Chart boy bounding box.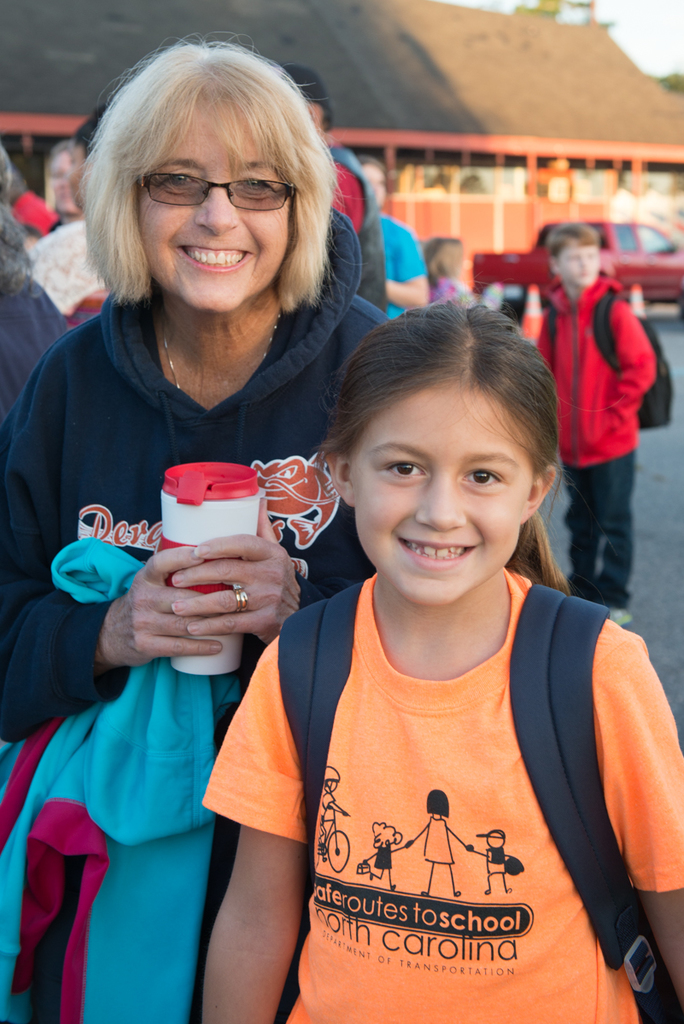
Charted: rect(535, 228, 652, 624).
